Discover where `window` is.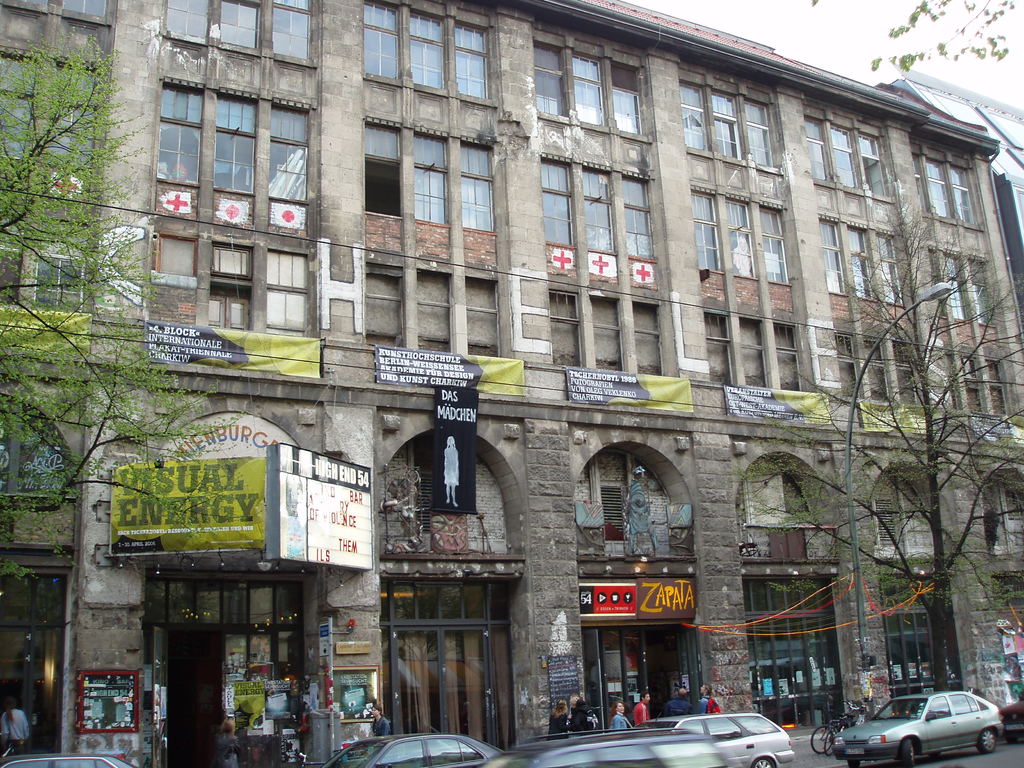
Discovered at 361:2:398:77.
